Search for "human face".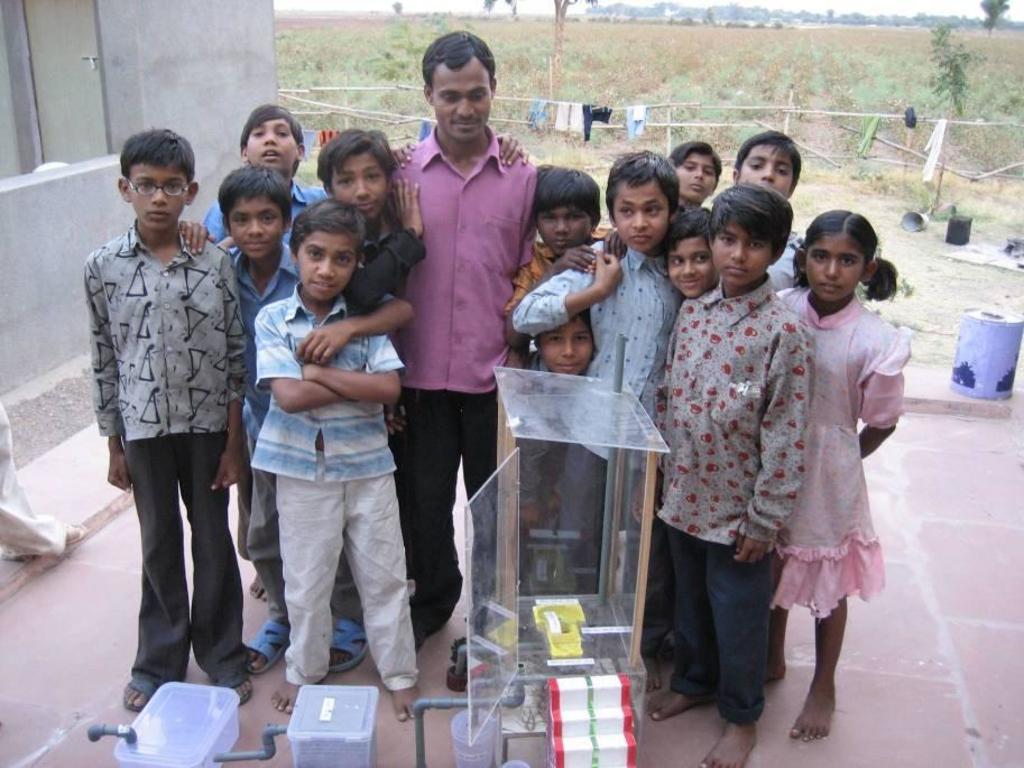
Found at bbox=(247, 113, 296, 167).
